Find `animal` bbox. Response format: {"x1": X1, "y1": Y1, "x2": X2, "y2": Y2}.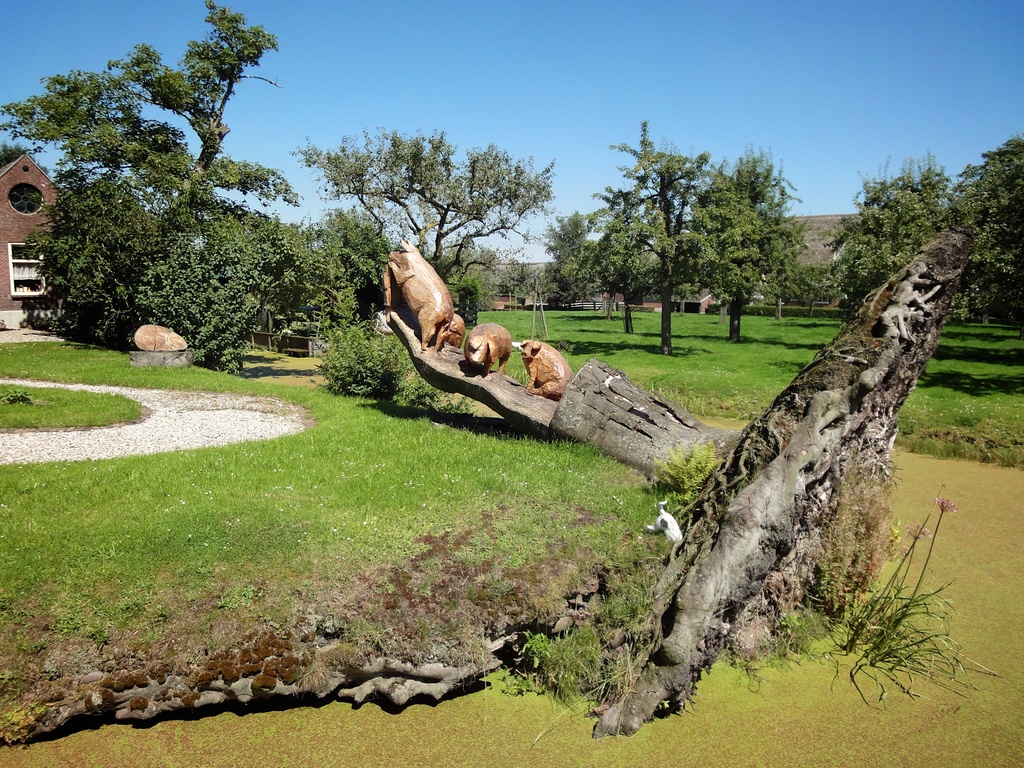
{"x1": 383, "y1": 238, "x2": 454, "y2": 349}.
